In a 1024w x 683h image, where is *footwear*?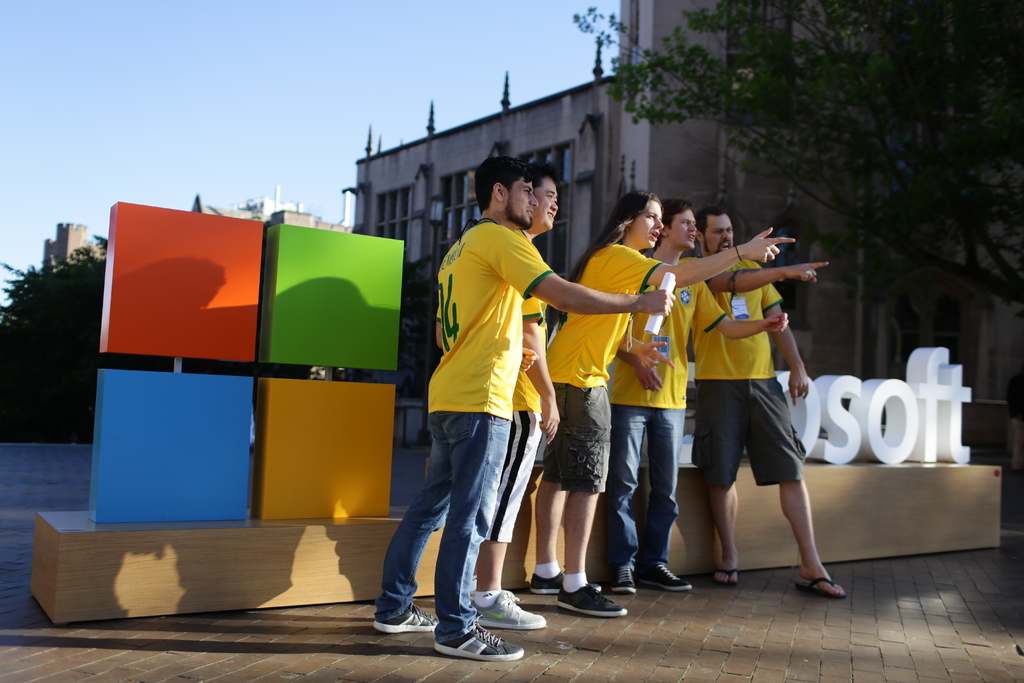
(x1=529, y1=574, x2=603, y2=595).
